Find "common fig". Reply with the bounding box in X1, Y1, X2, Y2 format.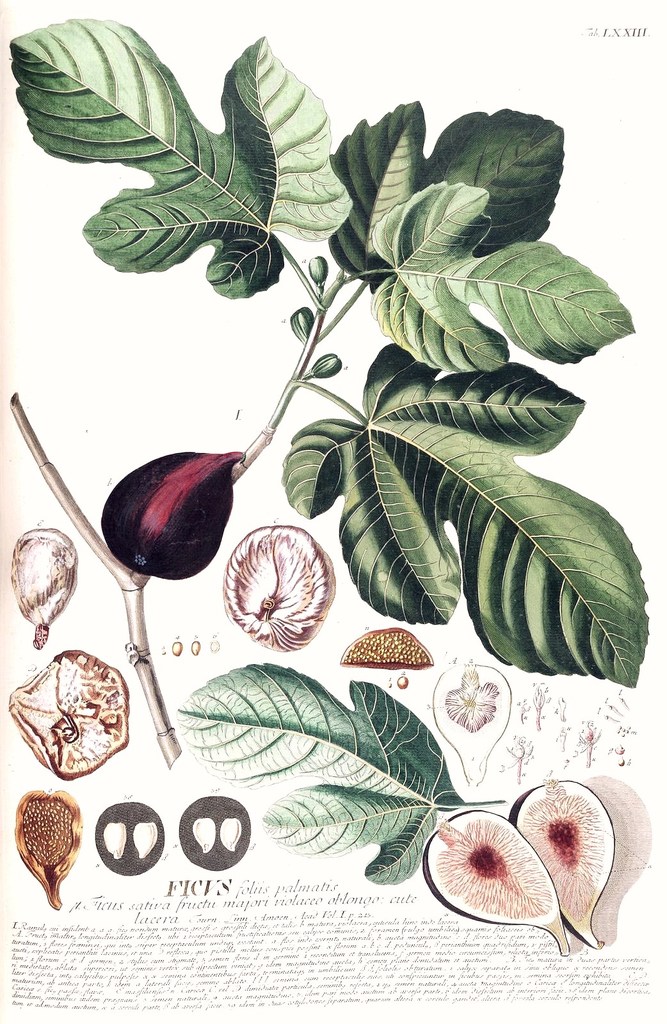
104, 452, 248, 581.
